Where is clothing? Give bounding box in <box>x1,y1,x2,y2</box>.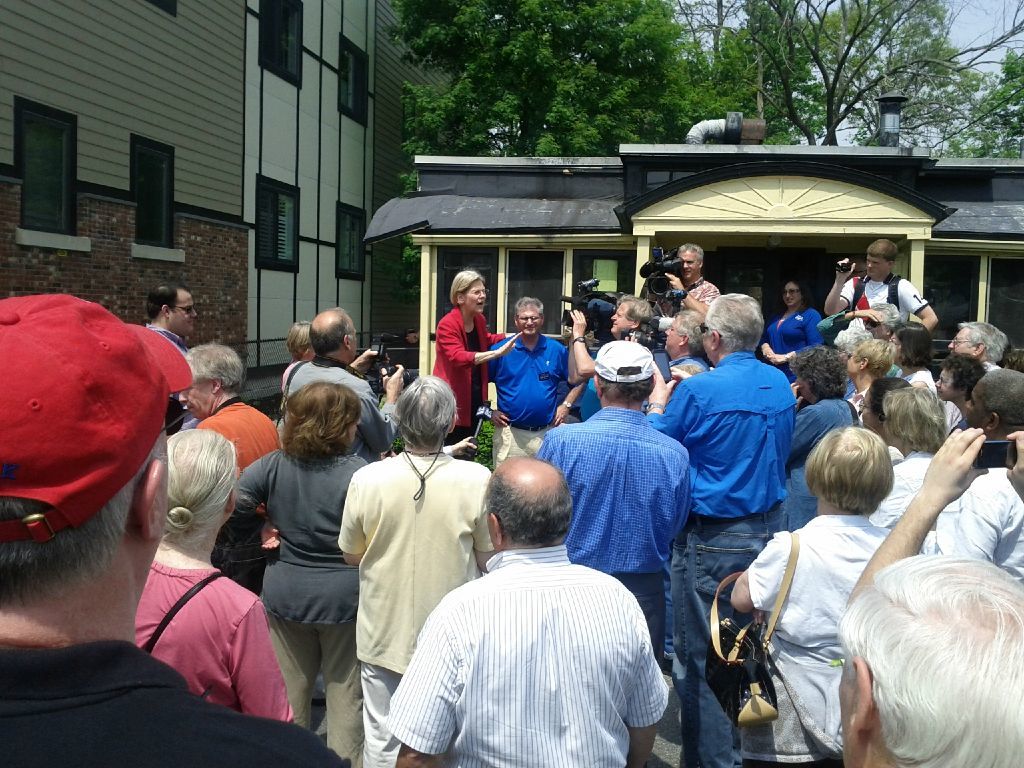
<box>649,346,790,767</box>.
